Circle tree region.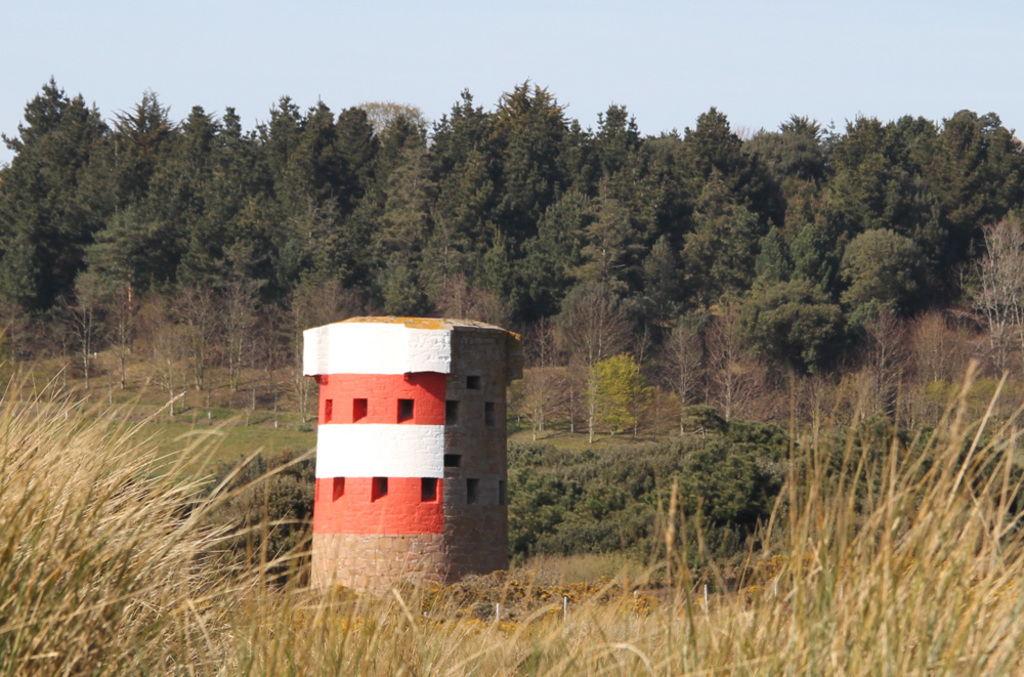
Region: locate(490, 78, 574, 235).
